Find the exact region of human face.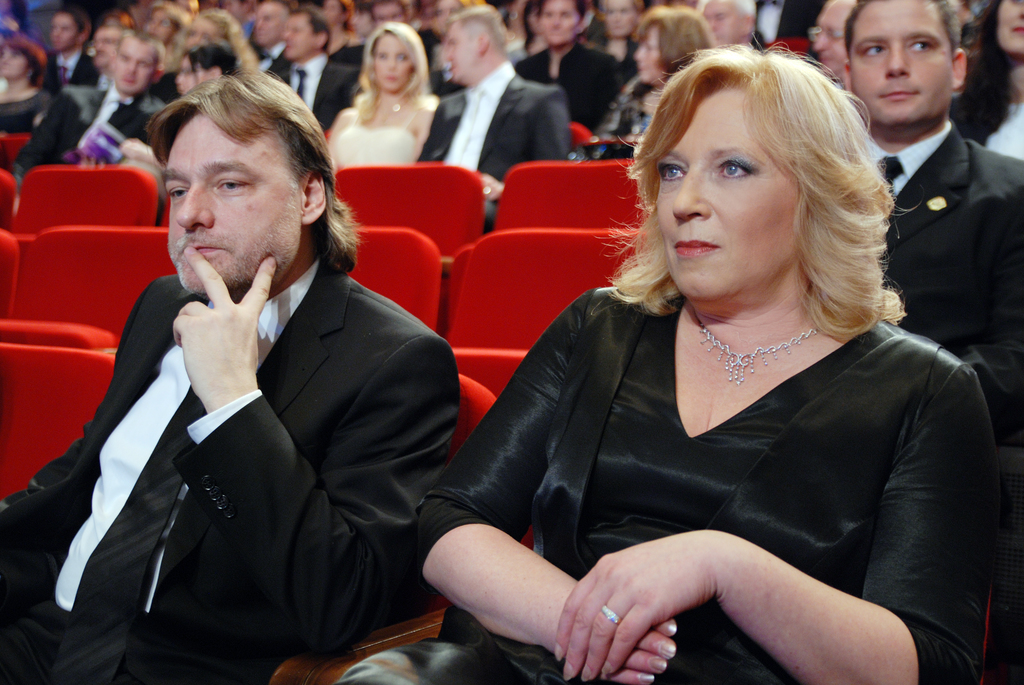
Exact region: bbox=[323, 0, 344, 27].
